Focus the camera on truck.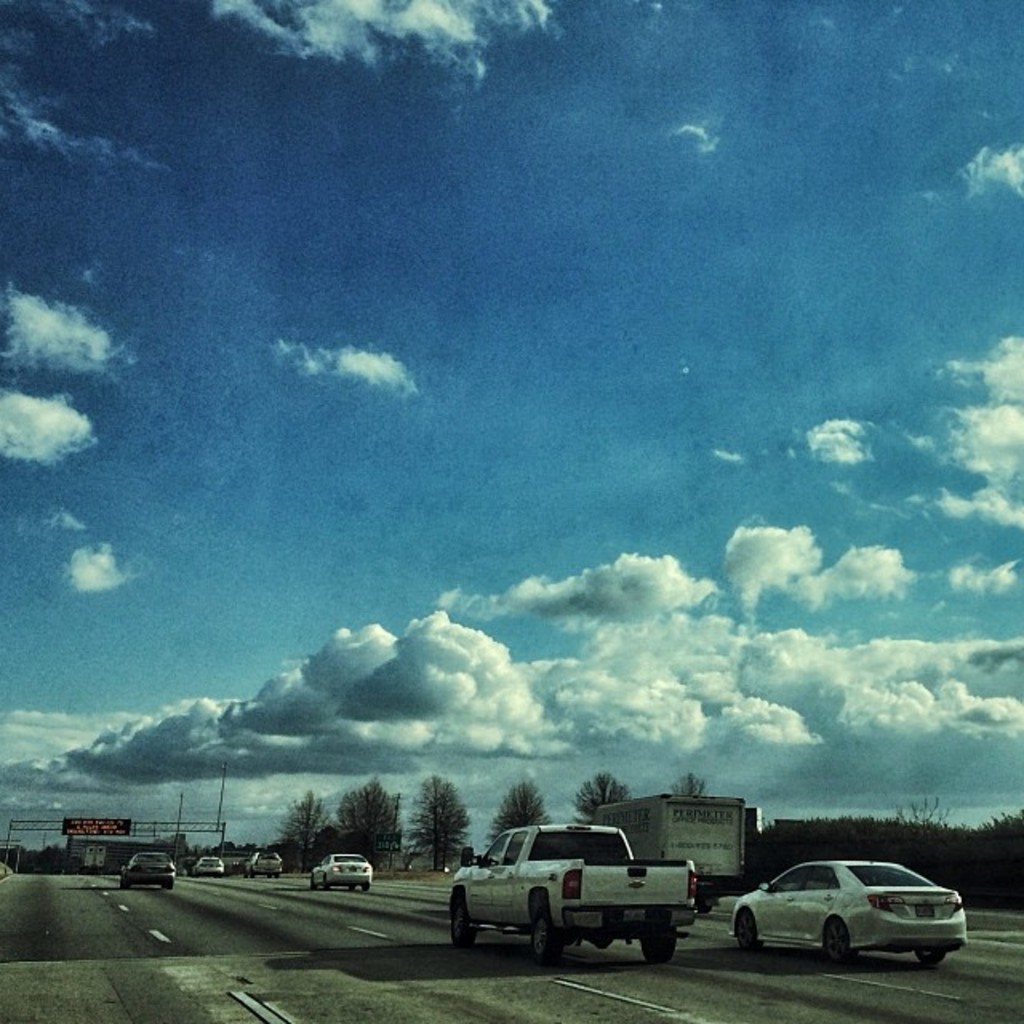
Focus region: <box>438,845,717,968</box>.
